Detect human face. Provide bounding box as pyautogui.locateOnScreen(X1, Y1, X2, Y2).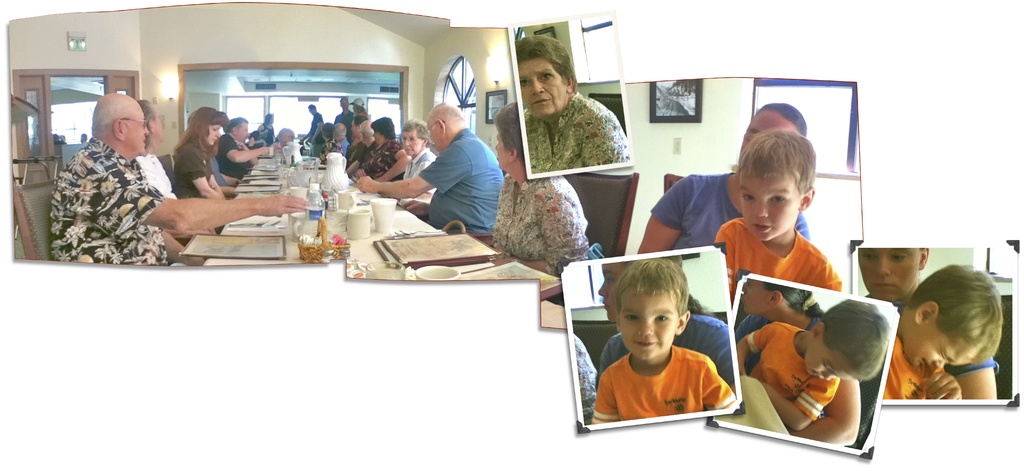
pyautogui.locateOnScreen(401, 126, 422, 159).
